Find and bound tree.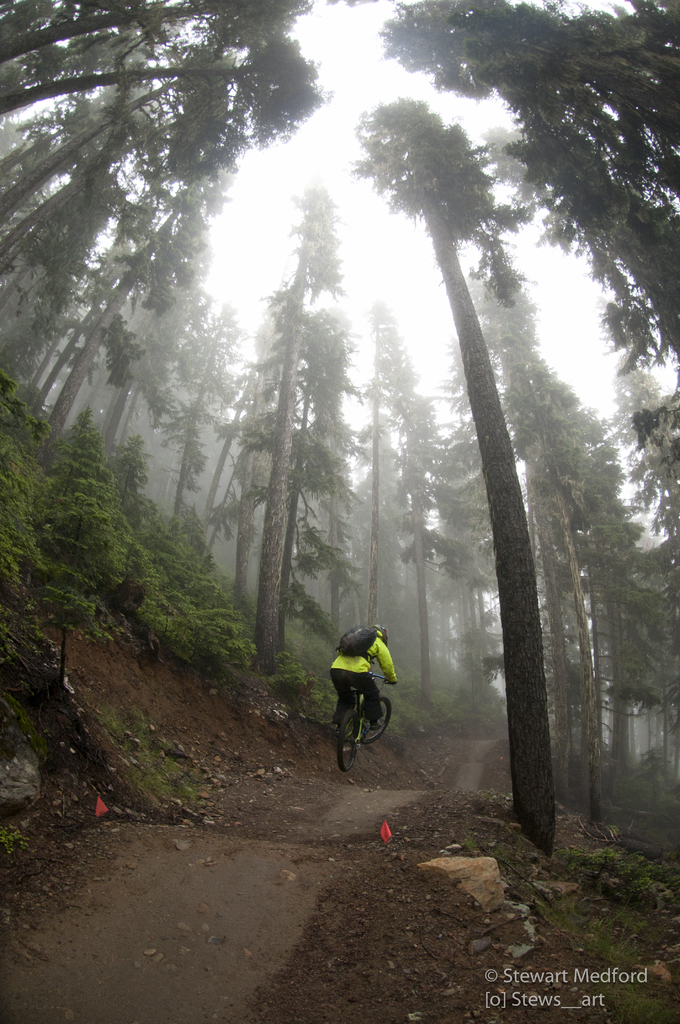
Bound: [x1=583, y1=424, x2=639, y2=769].
